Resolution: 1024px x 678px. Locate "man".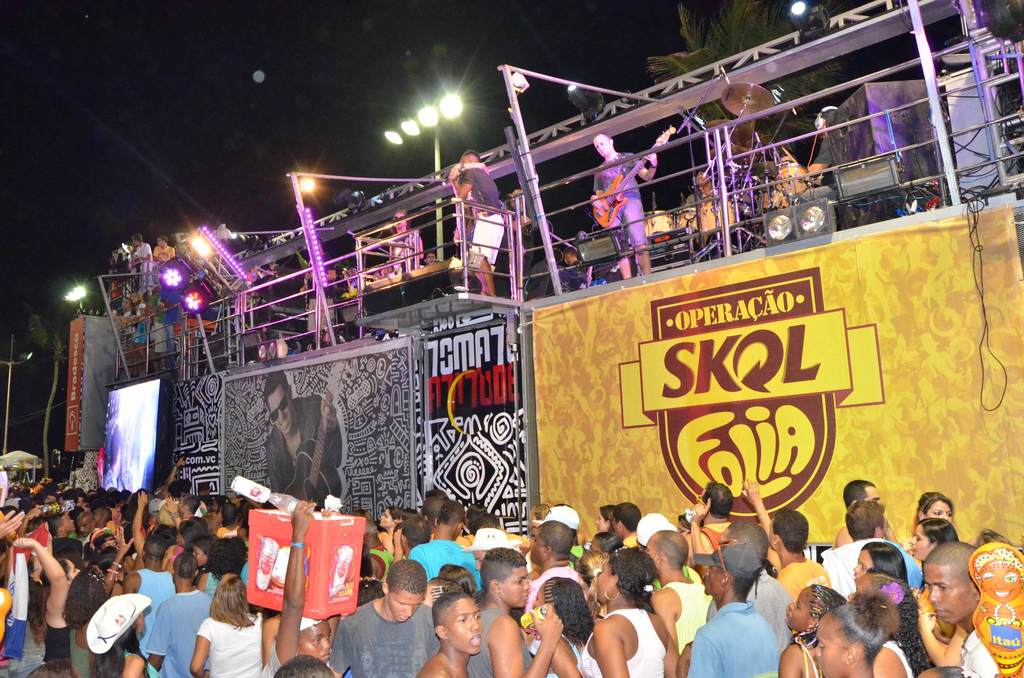
pyautogui.locateOnScreen(822, 497, 923, 591).
